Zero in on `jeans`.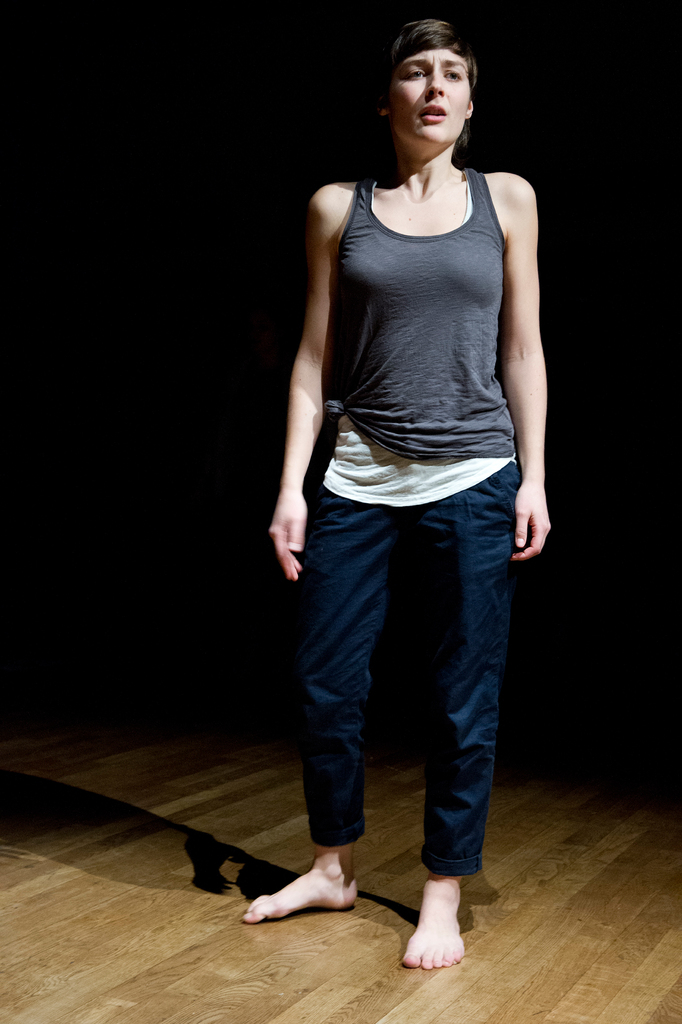
Zeroed in: select_region(285, 461, 524, 881).
